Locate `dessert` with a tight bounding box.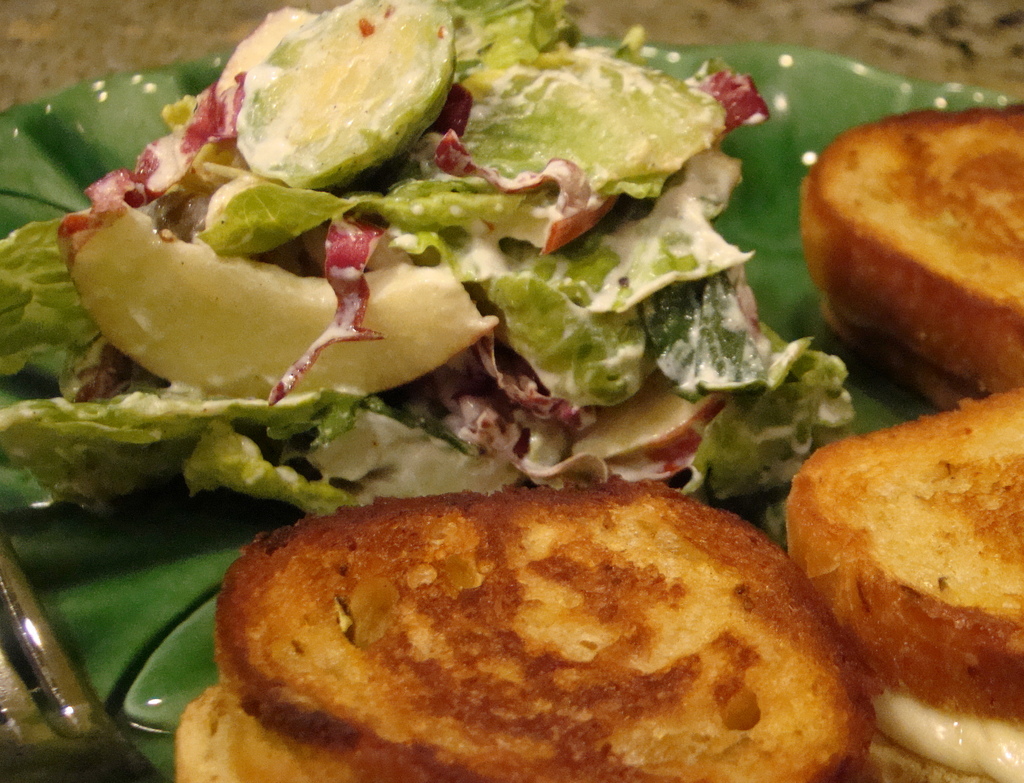
<region>172, 458, 879, 782</region>.
